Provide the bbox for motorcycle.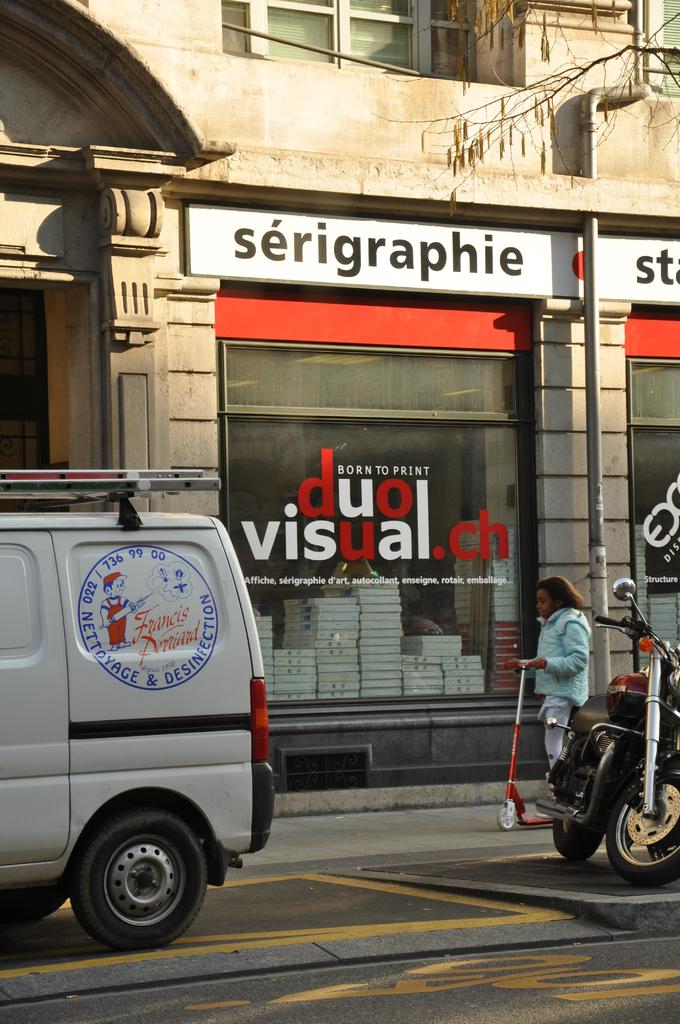
locate(535, 577, 679, 890).
